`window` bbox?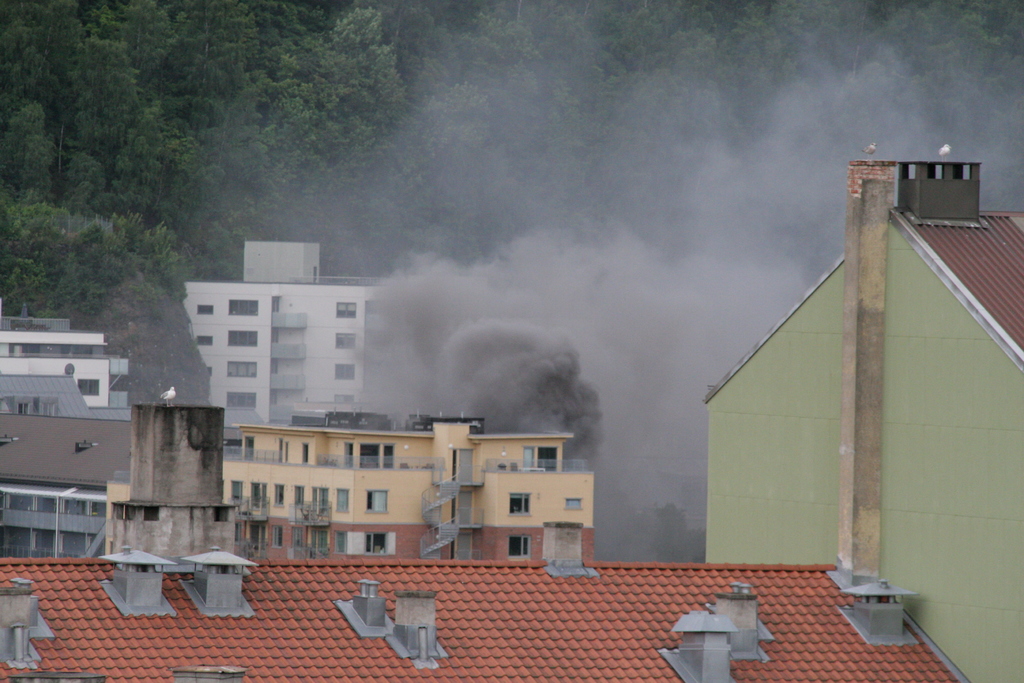
294 488 305 507
